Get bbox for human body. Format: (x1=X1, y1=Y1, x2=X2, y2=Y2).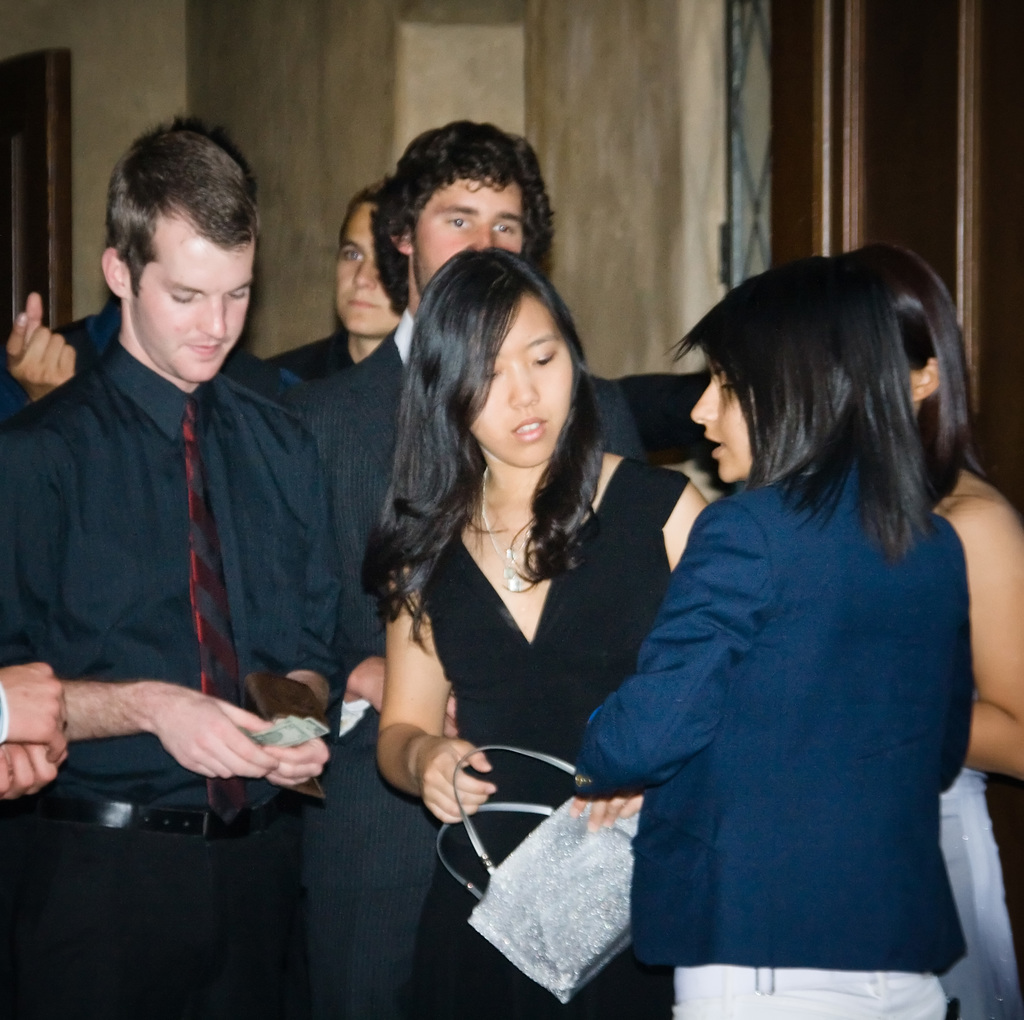
(x1=559, y1=318, x2=950, y2=1019).
